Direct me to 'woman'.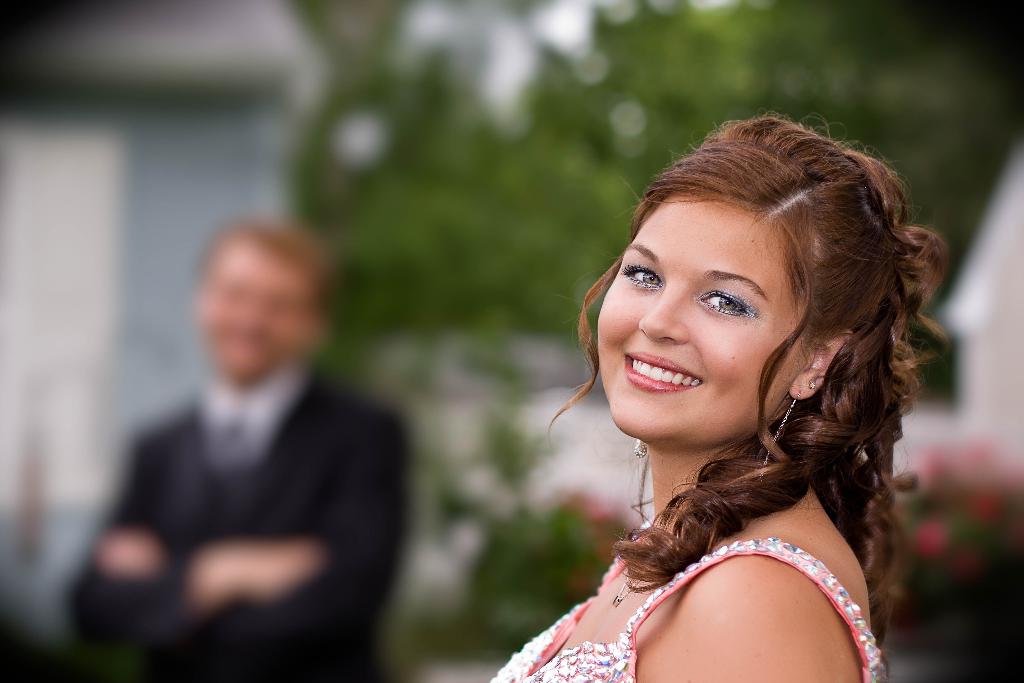
Direction: l=488, t=107, r=952, b=682.
